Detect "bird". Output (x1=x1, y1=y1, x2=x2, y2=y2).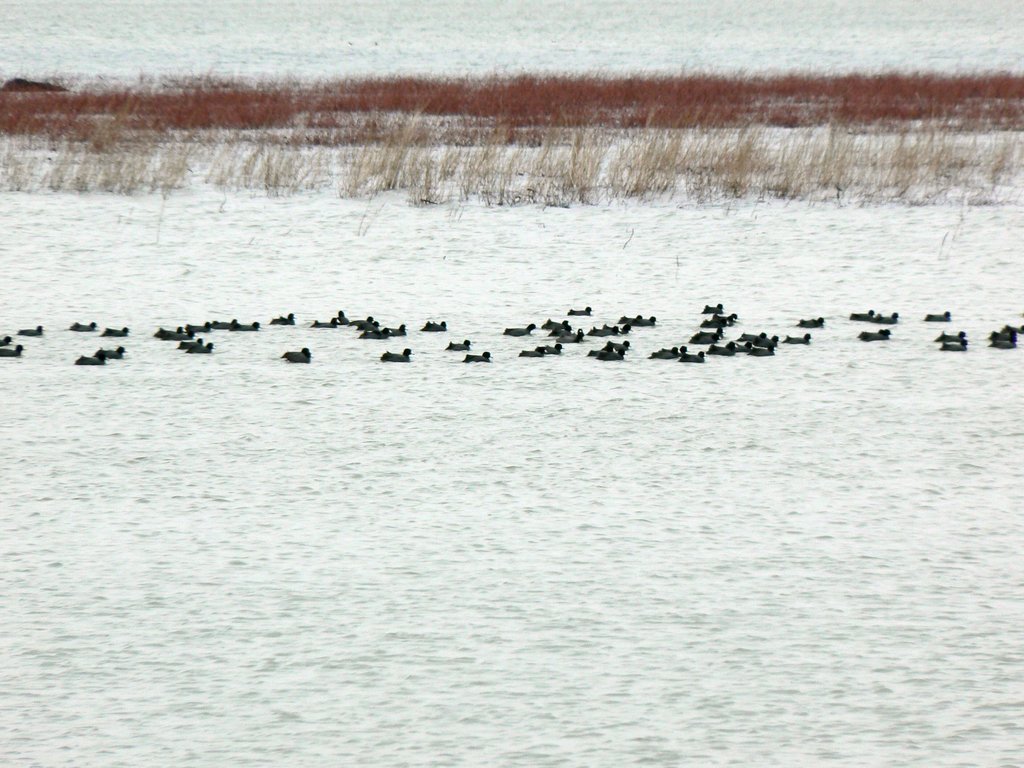
(x1=378, y1=348, x2=413, y2=364).
